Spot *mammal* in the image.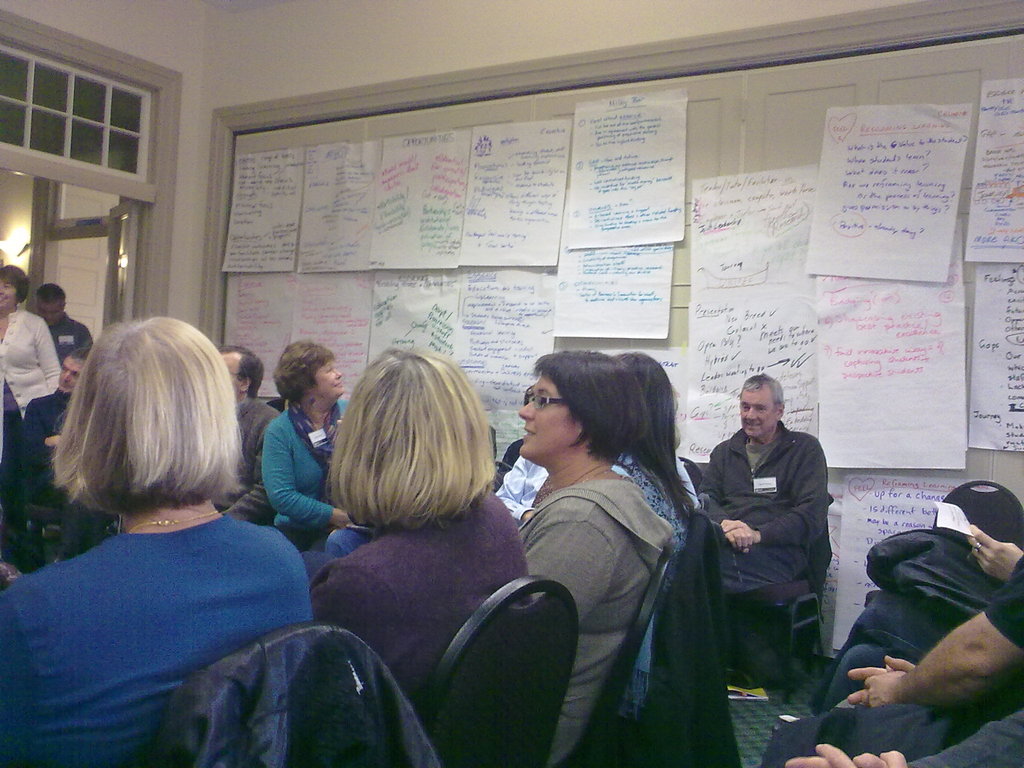
*mammal* found at <bbox>210, 344, 283, 527</bbox>.
